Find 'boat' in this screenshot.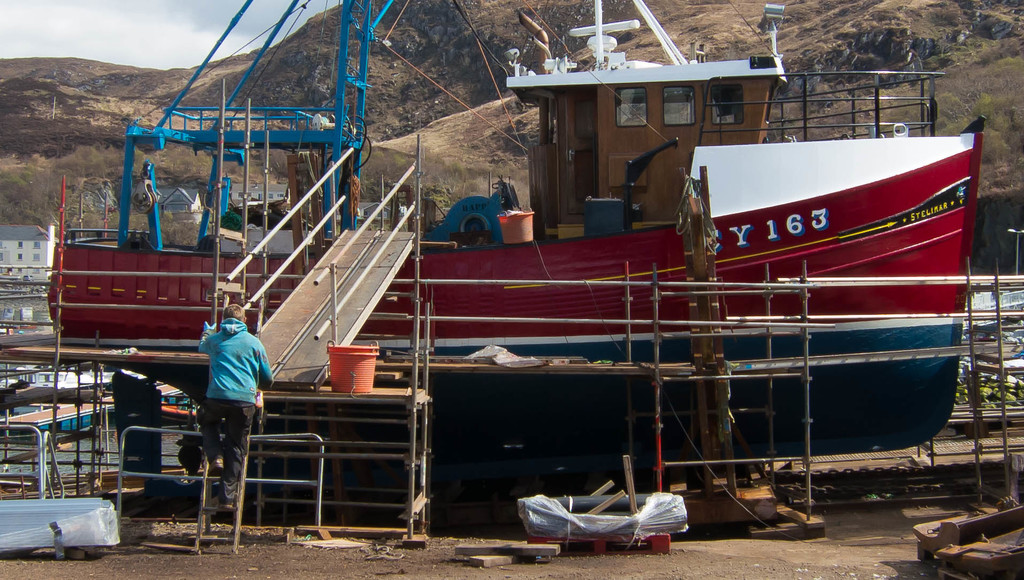
The bounding box for 'boat' is Rect(79, 54, 962, 533).
